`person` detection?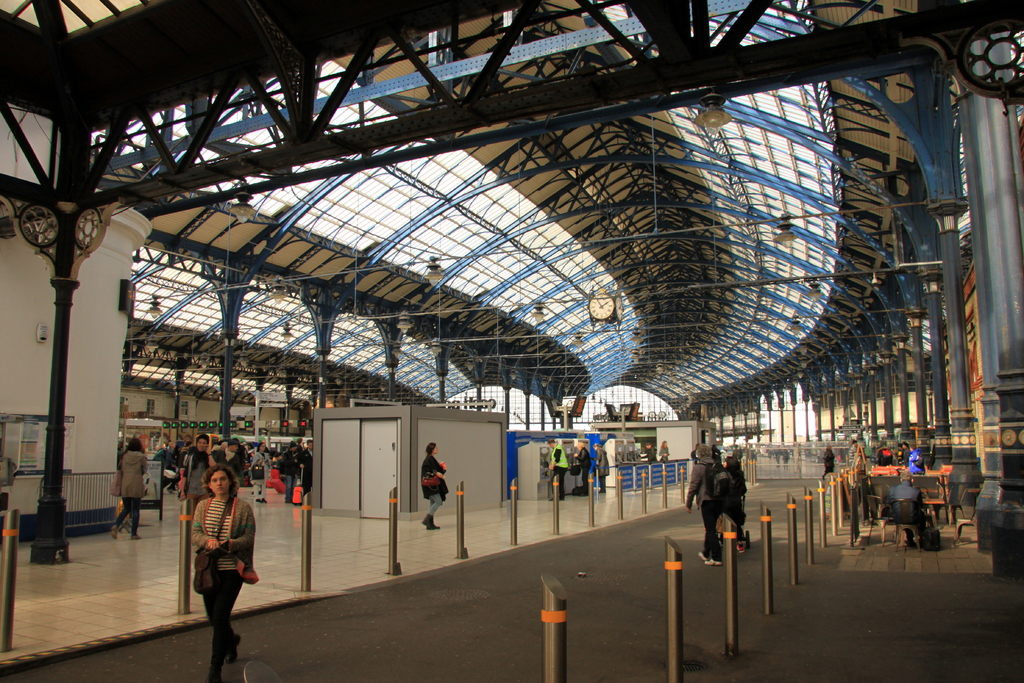
pyautogui.locateOnScreen(187, 465, 261, 682)
